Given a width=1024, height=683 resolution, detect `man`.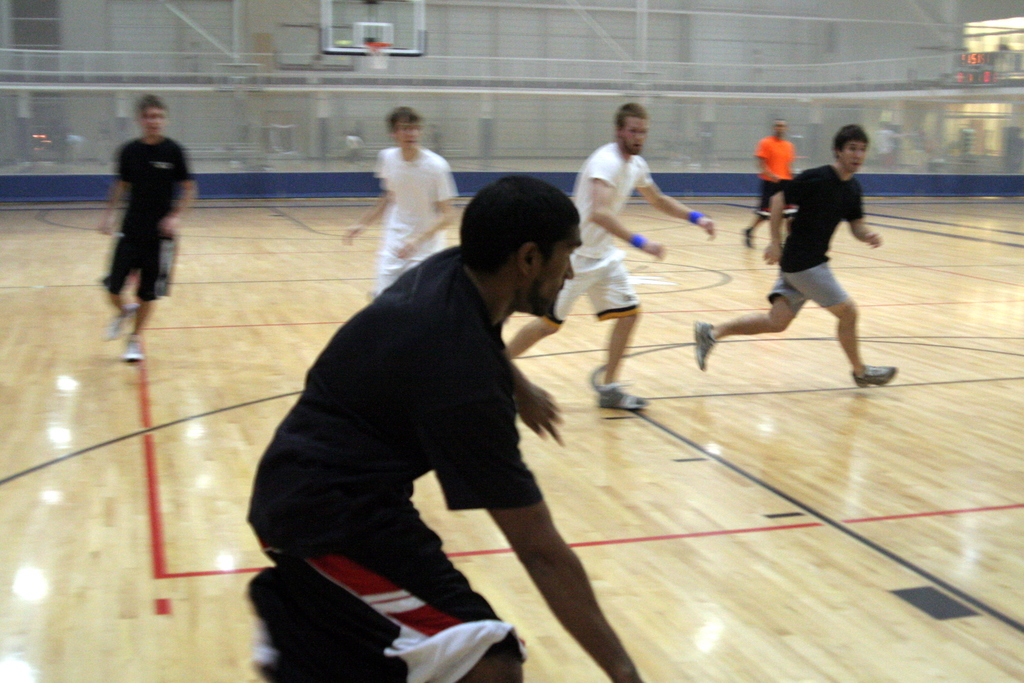
(left=230, top=173, right=645, bottom=682).
